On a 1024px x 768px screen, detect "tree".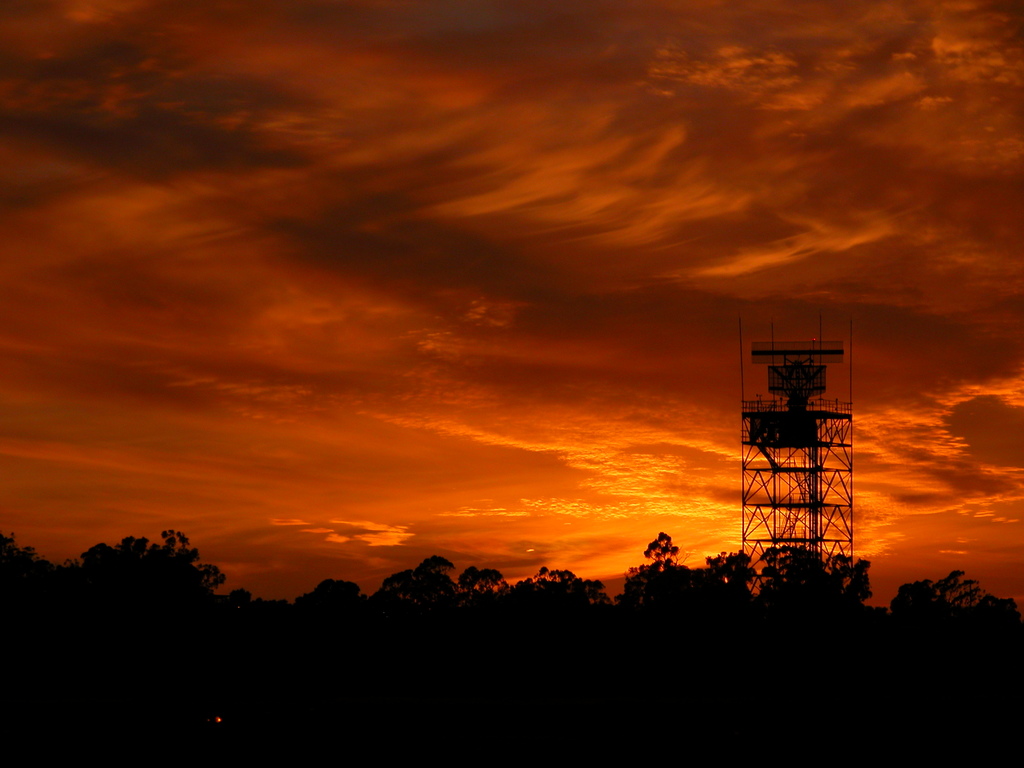
bbox=(293, 580, 362, 614).
